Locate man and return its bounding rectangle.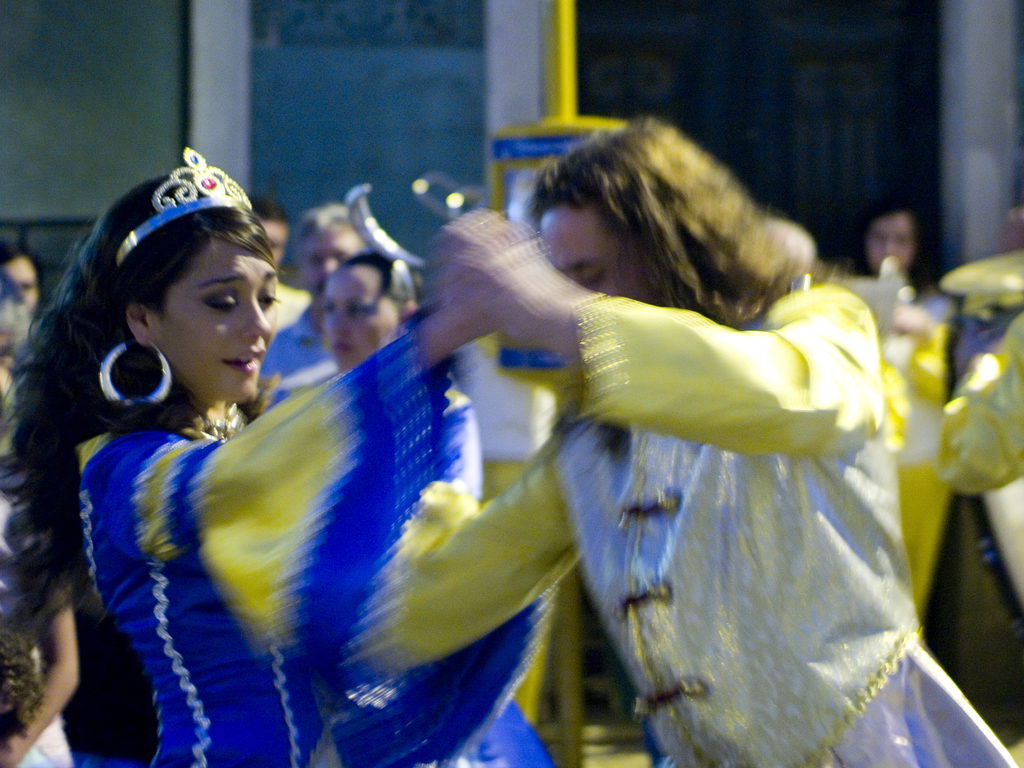
bbox(260, 198, 369, 403).
